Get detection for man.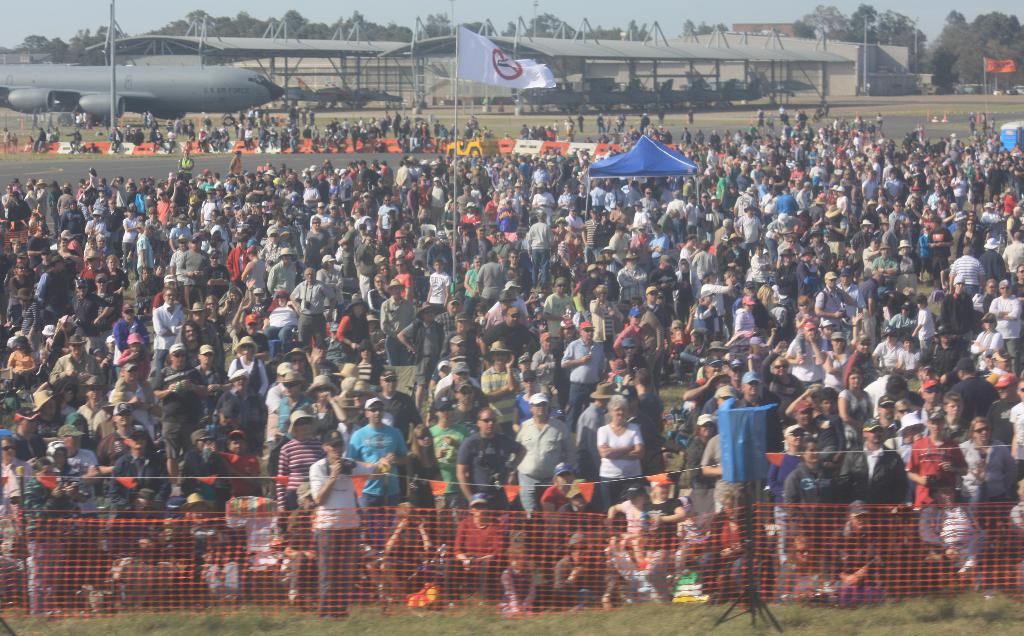
Detection: (x1=882, y1=171, x2=900, y2=200).
